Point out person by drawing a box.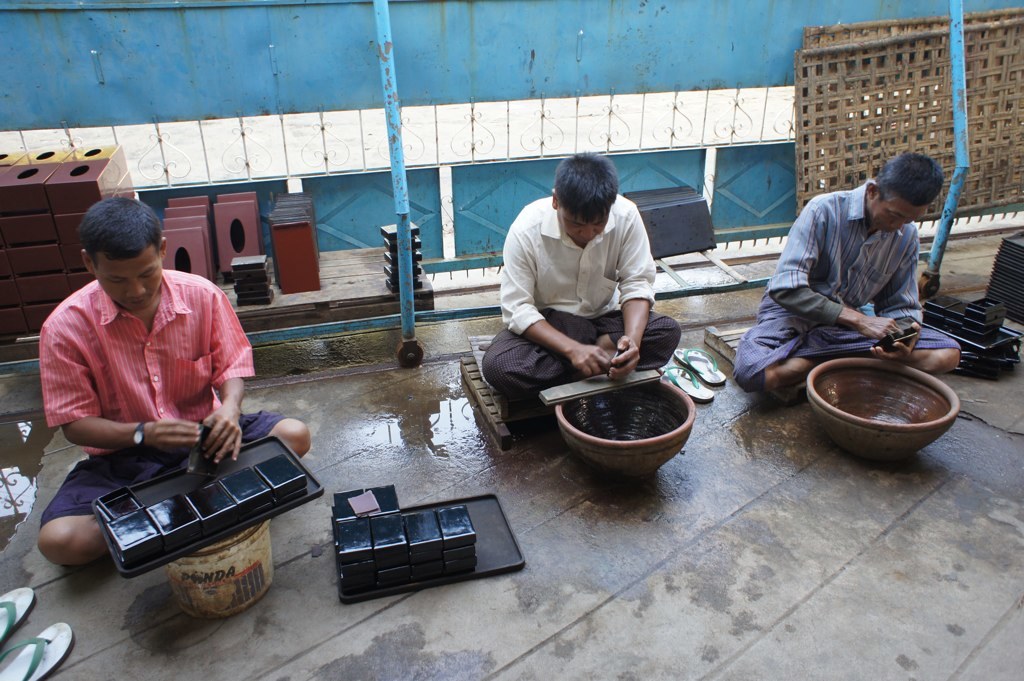
Rect(726, 140, 961, 406).
